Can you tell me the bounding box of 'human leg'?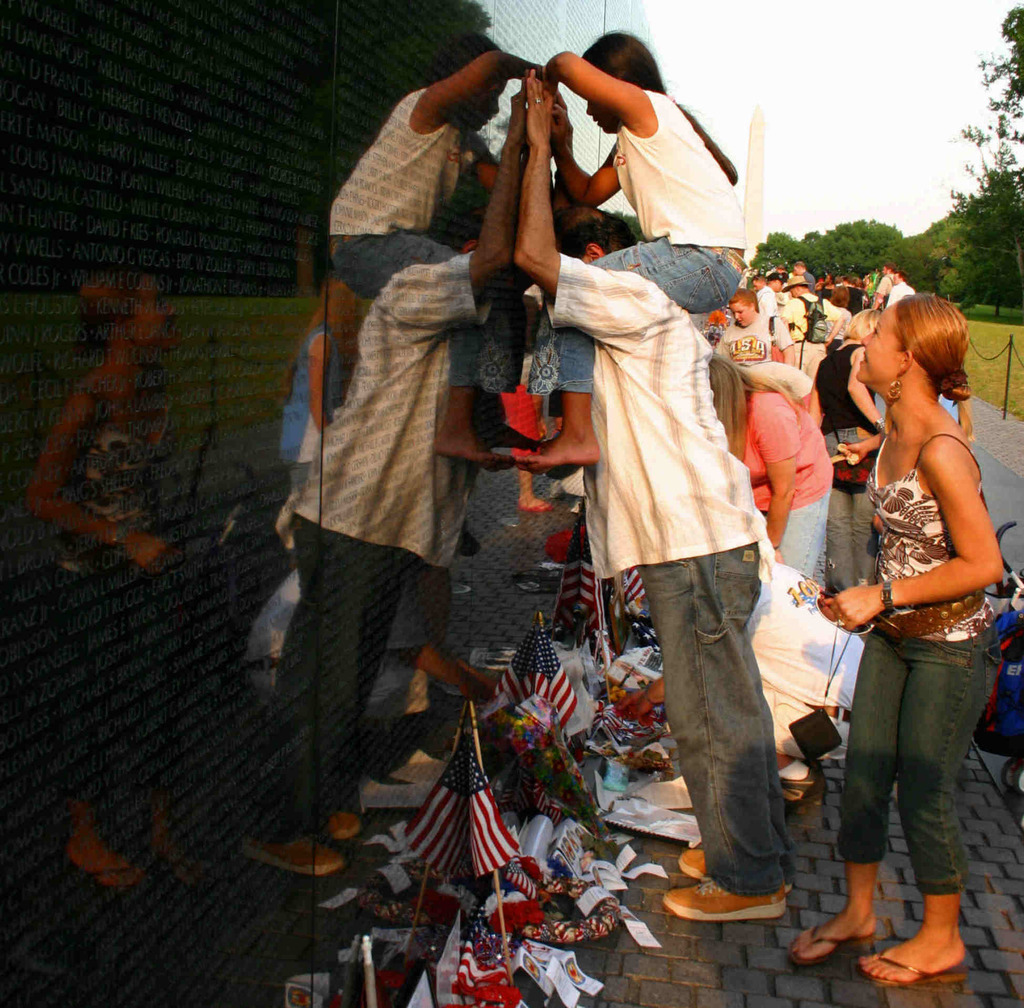
<region>797, 637, 890, 954</region>.
